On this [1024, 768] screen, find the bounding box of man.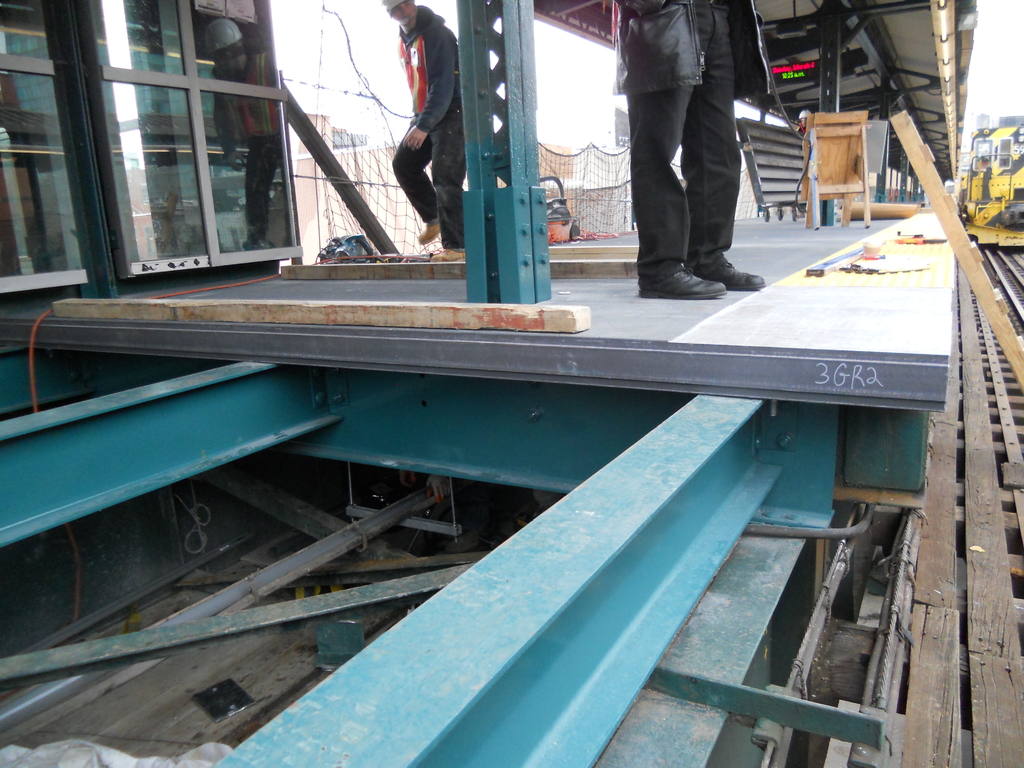
Bounding box: detection(619, 0, 754, 268).
